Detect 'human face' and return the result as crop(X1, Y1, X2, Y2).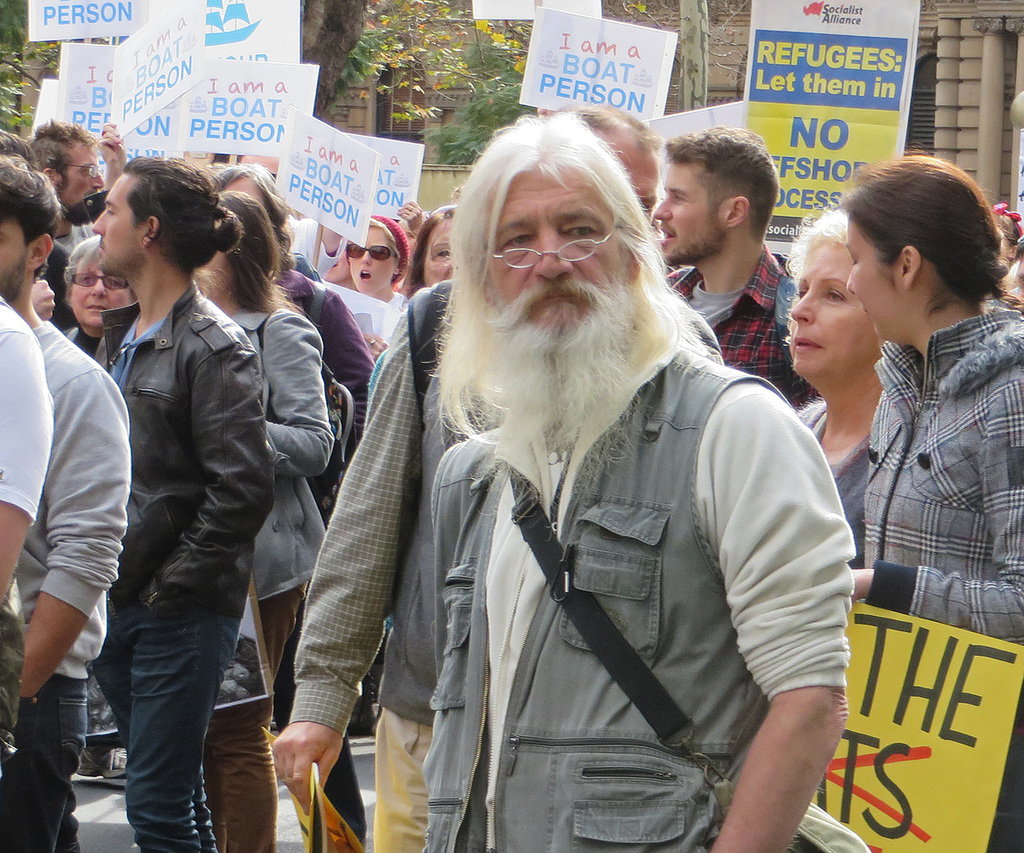
crop(789, 239, 882, 378).
